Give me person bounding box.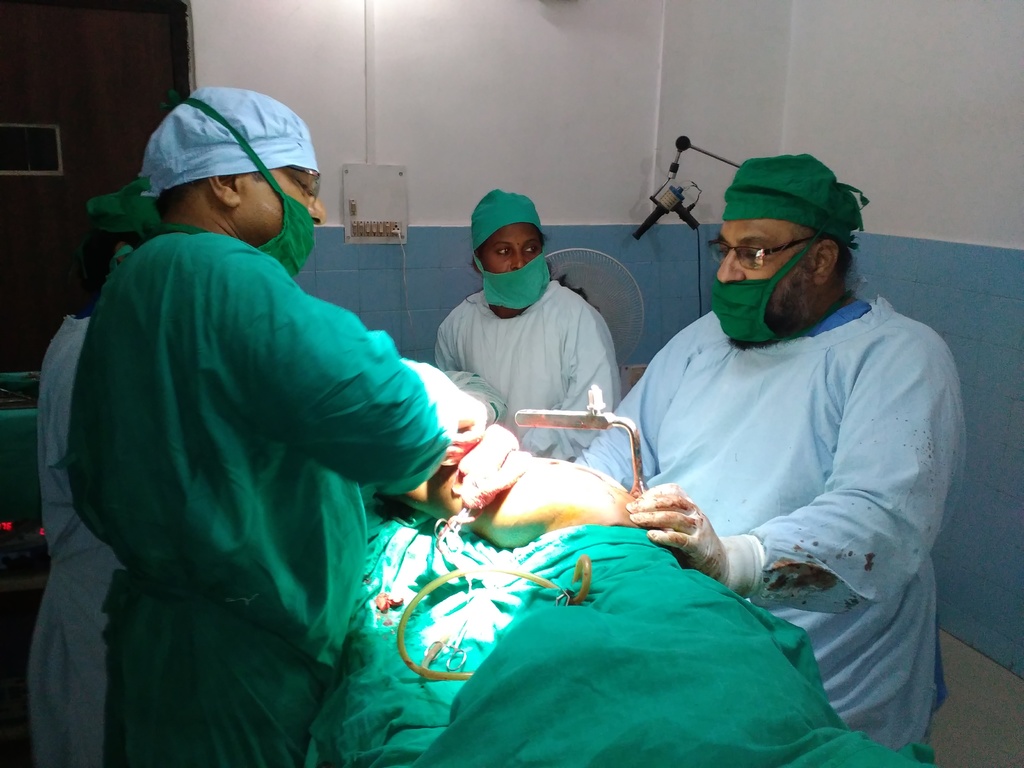
[left=566, top=147, right=964, bottom=765].
